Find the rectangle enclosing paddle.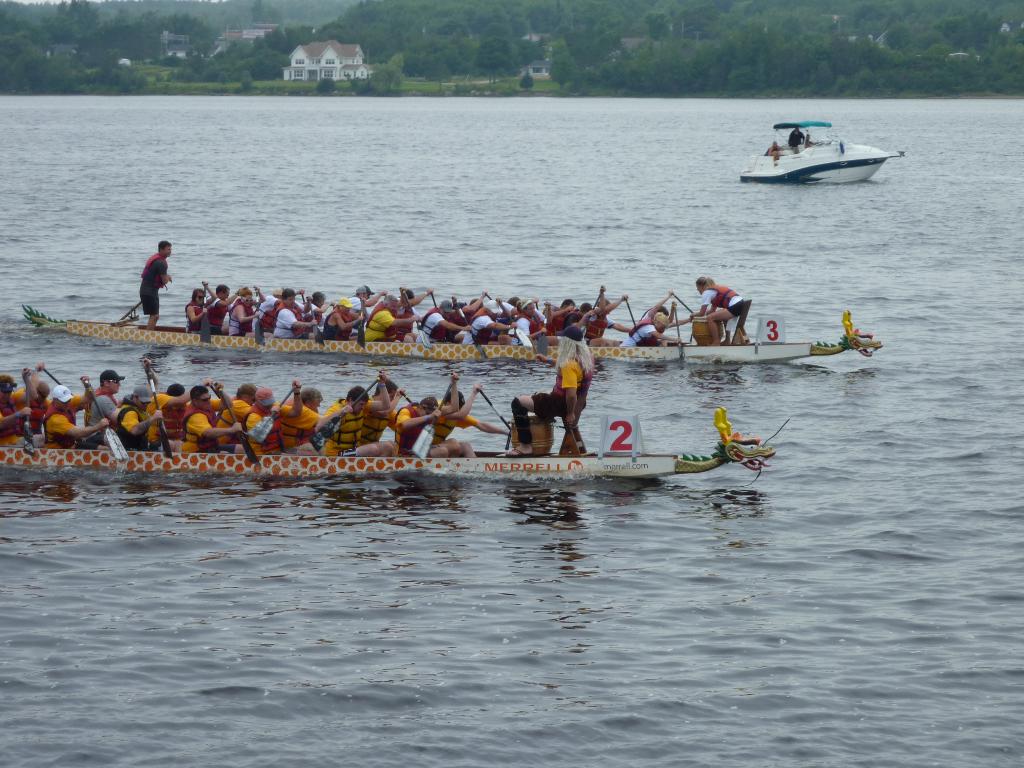
[left=42, top=367, right=75, bottom=397].
